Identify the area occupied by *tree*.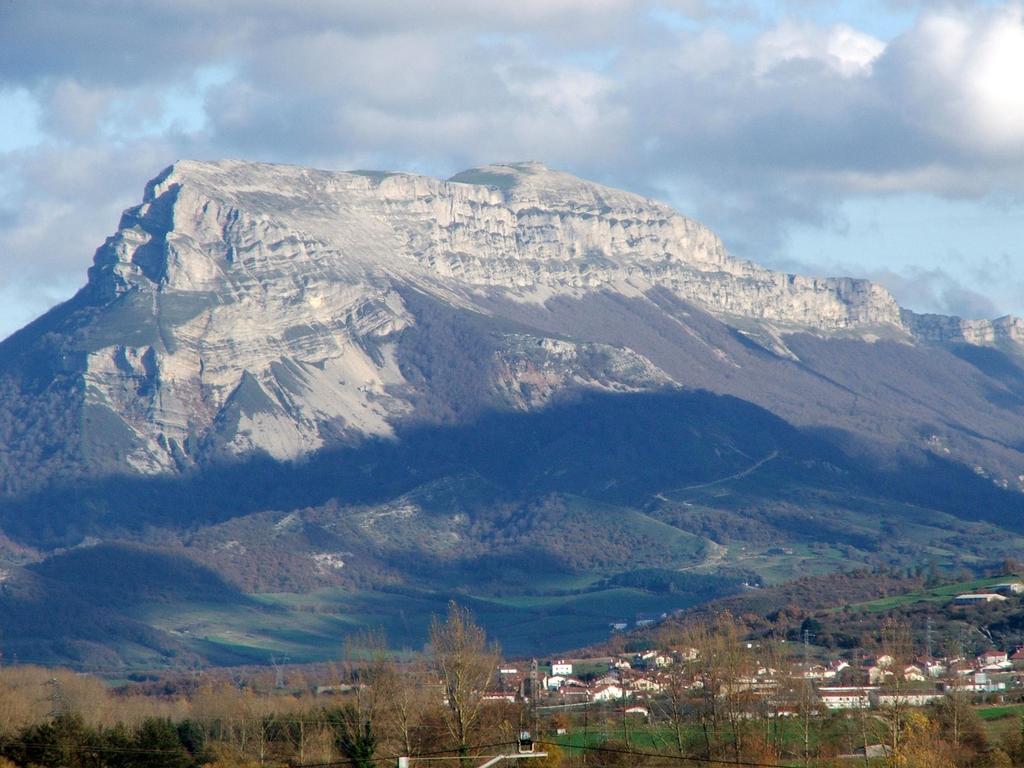
Area: <region>778, 630, 840, 765</region>.
